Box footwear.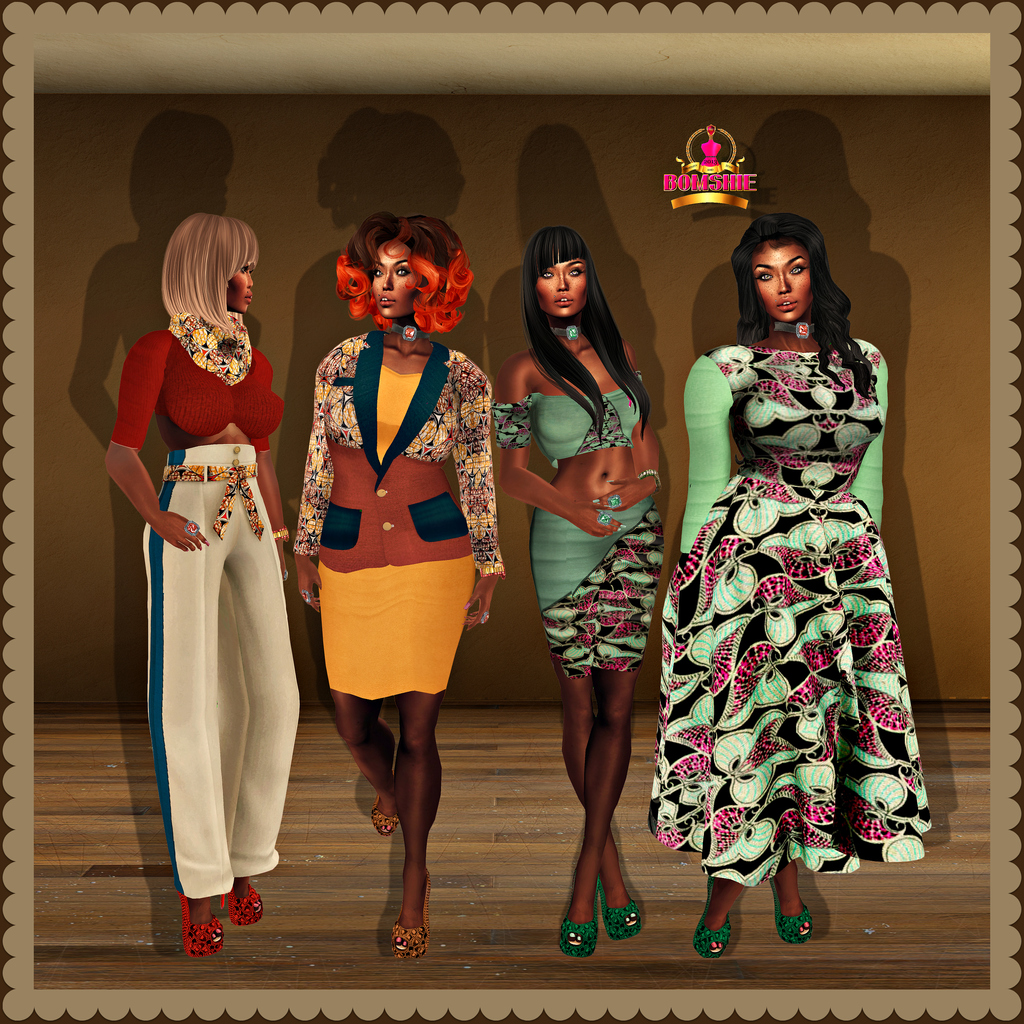
(left=371, top=788, right=397, bottom=844).
